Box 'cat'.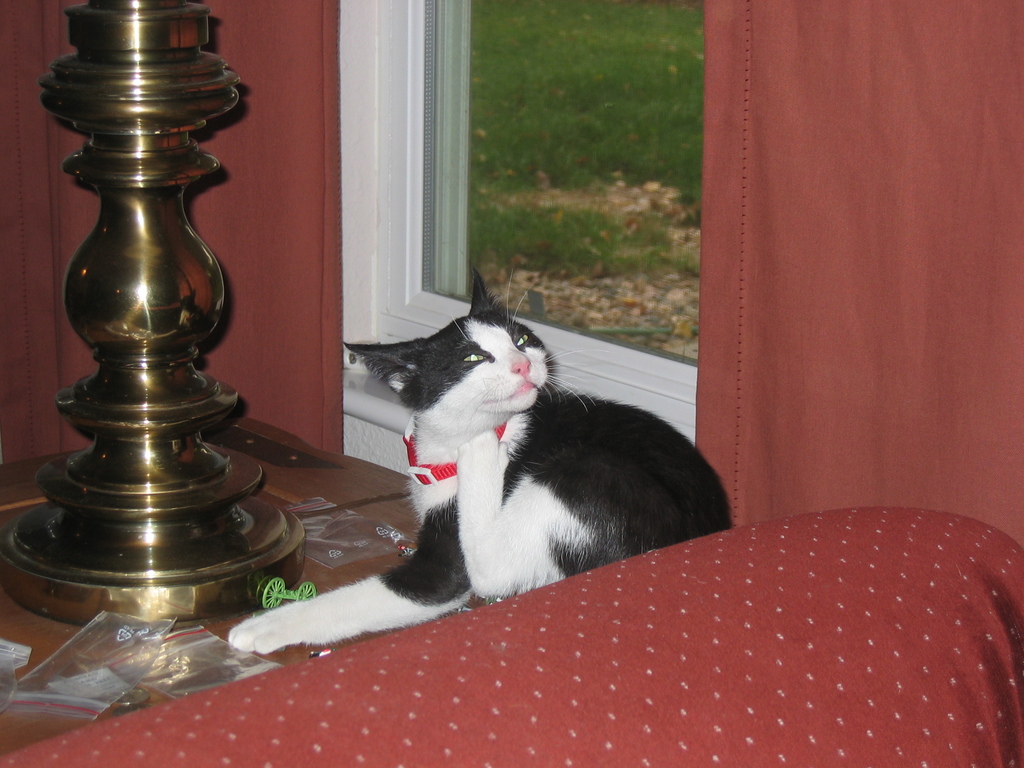
bbox=(223, 262, 739, 655).
